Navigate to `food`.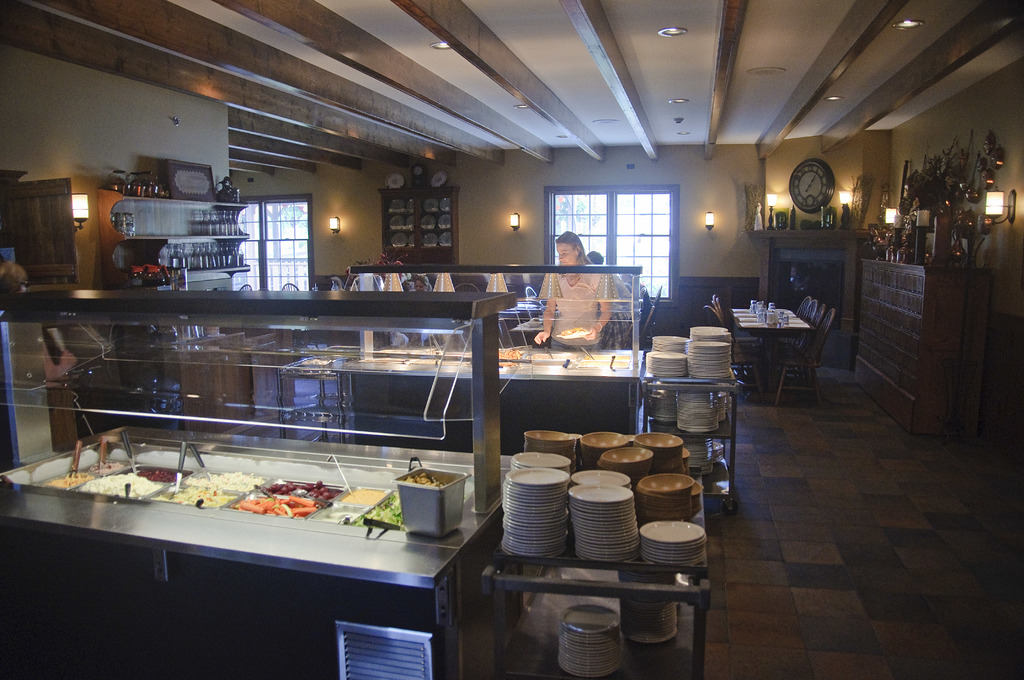
Navigation target: (561,327,587,336).
